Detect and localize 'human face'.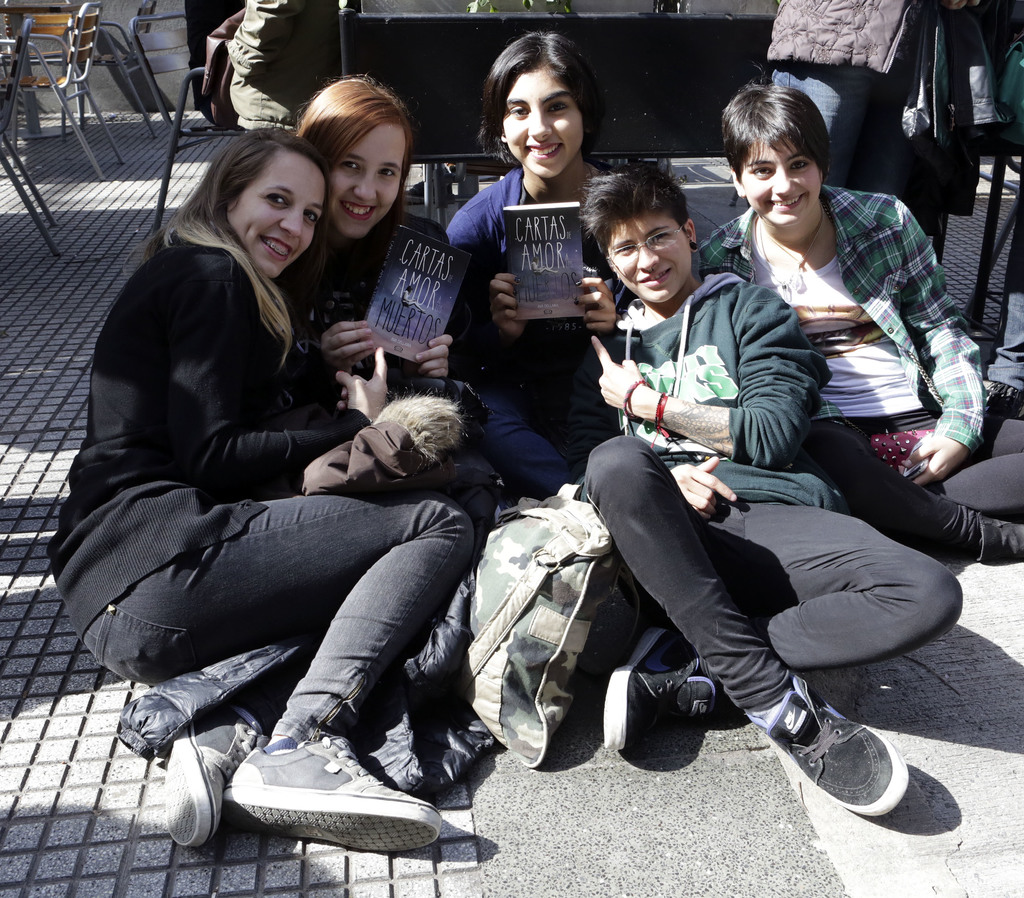
Localized at locate(226, 151, 326, 280).
